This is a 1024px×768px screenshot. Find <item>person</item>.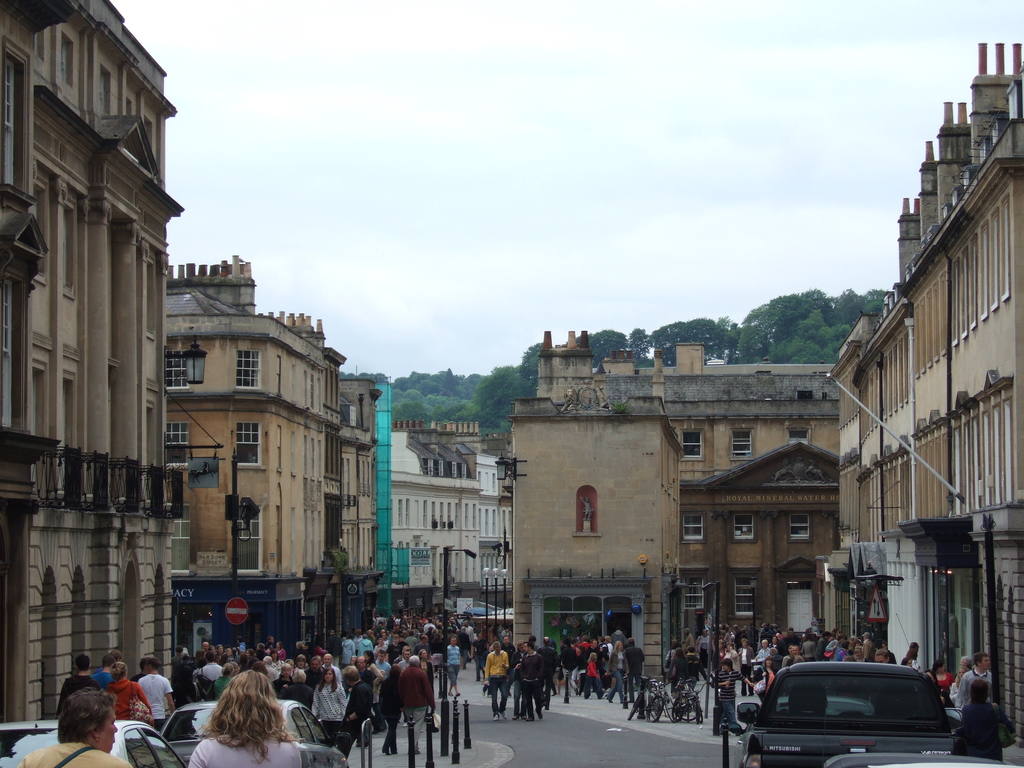
Bounding box: (513,649,532,712).
